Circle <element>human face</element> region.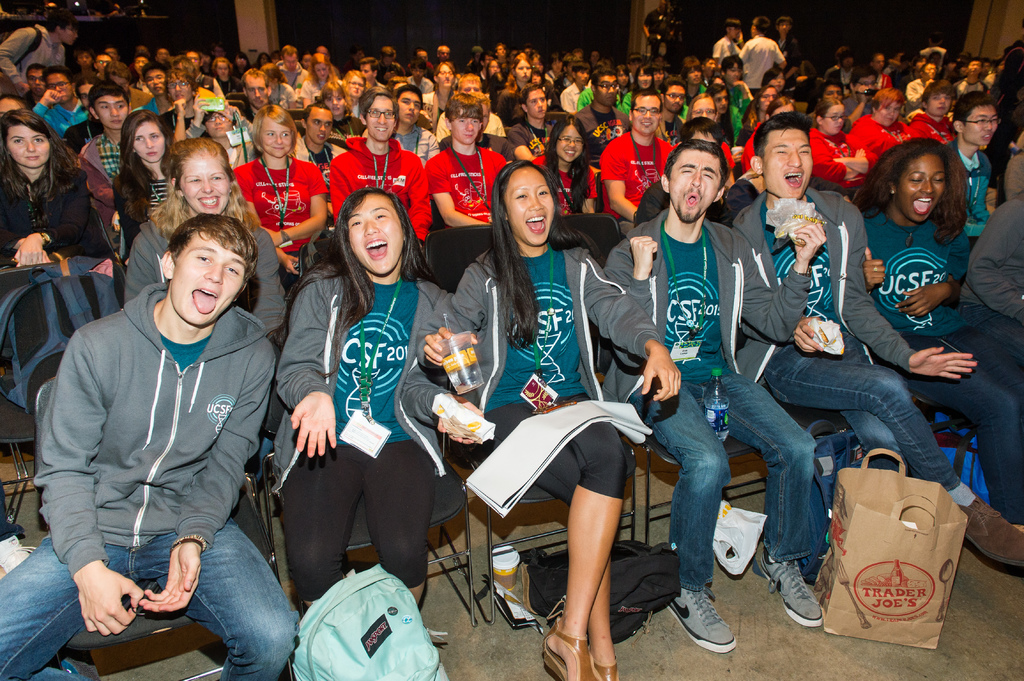
Region: locate(826, 84, 843, 99).
